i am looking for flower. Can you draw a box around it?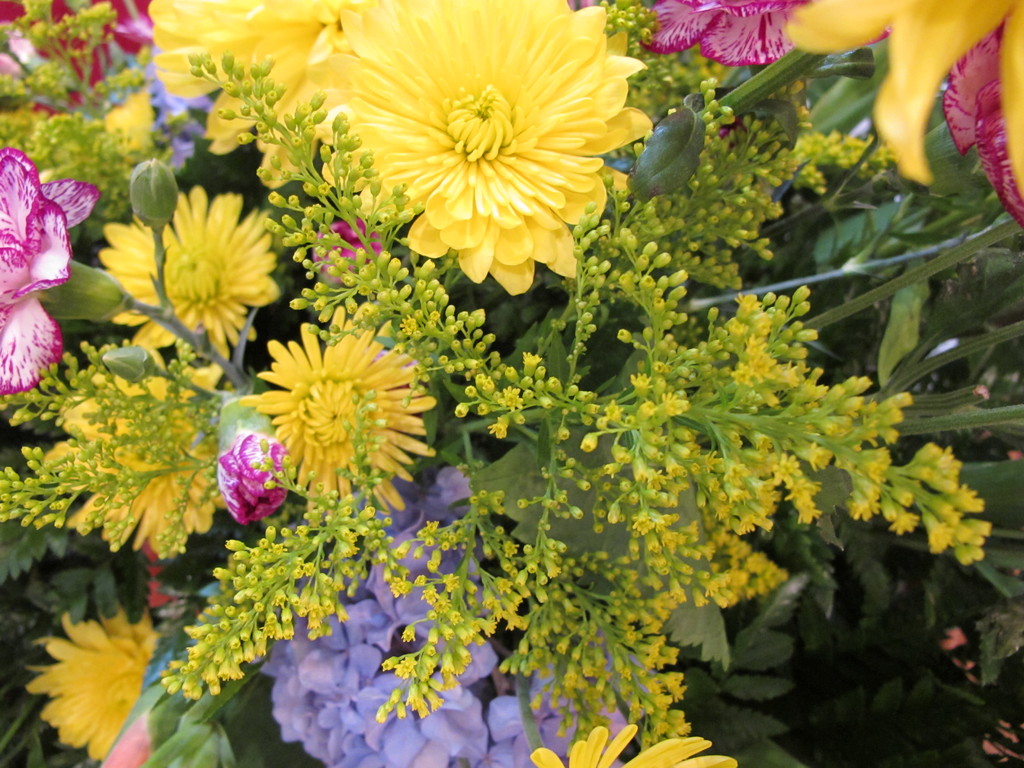
Sure, the bounding box is bbox(106, 712, 156, 767).
